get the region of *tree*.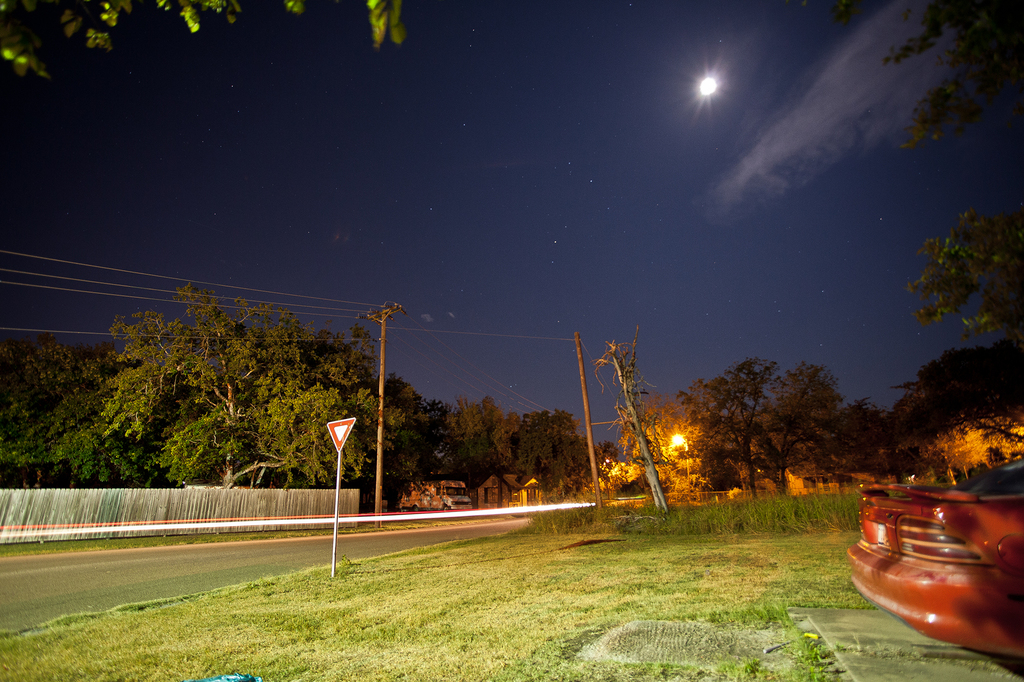
0/0/404/83.
